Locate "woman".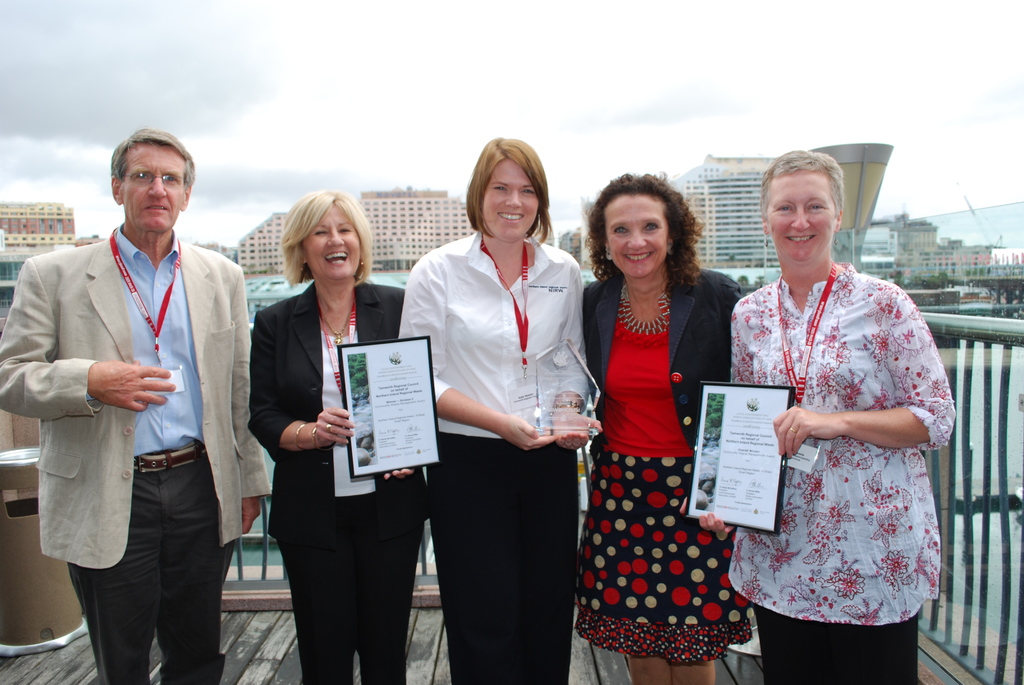
Bounding box: 721/143/962/682.
